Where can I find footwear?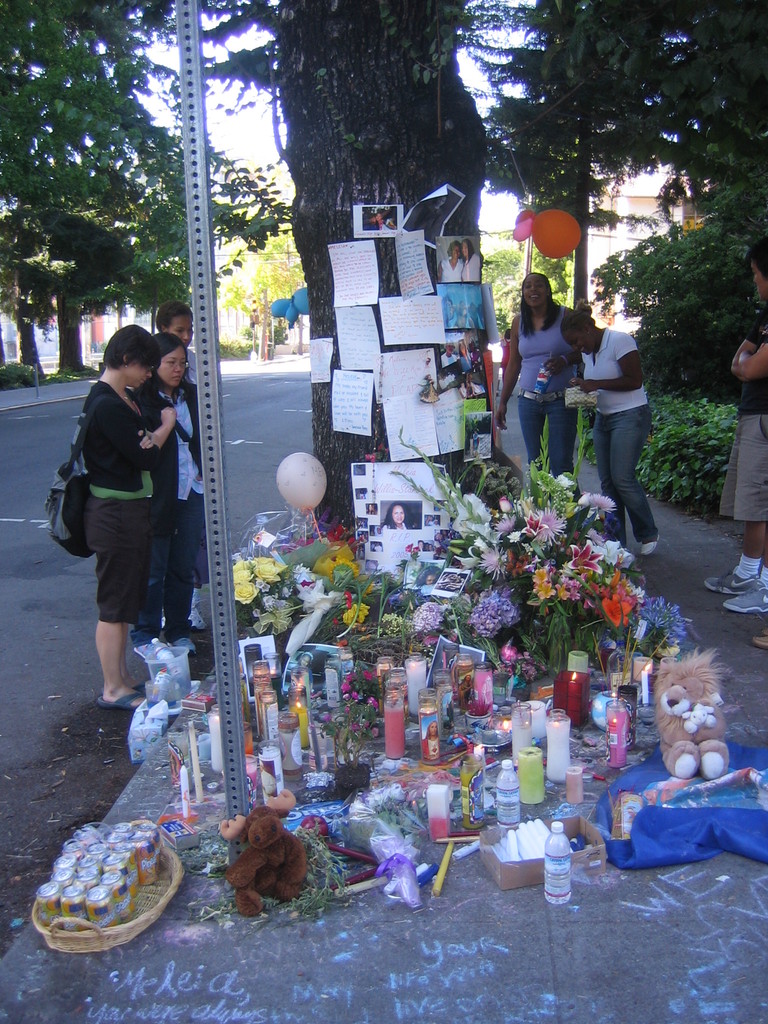
You can find it at bbox=(133, 643, 153, 660).
